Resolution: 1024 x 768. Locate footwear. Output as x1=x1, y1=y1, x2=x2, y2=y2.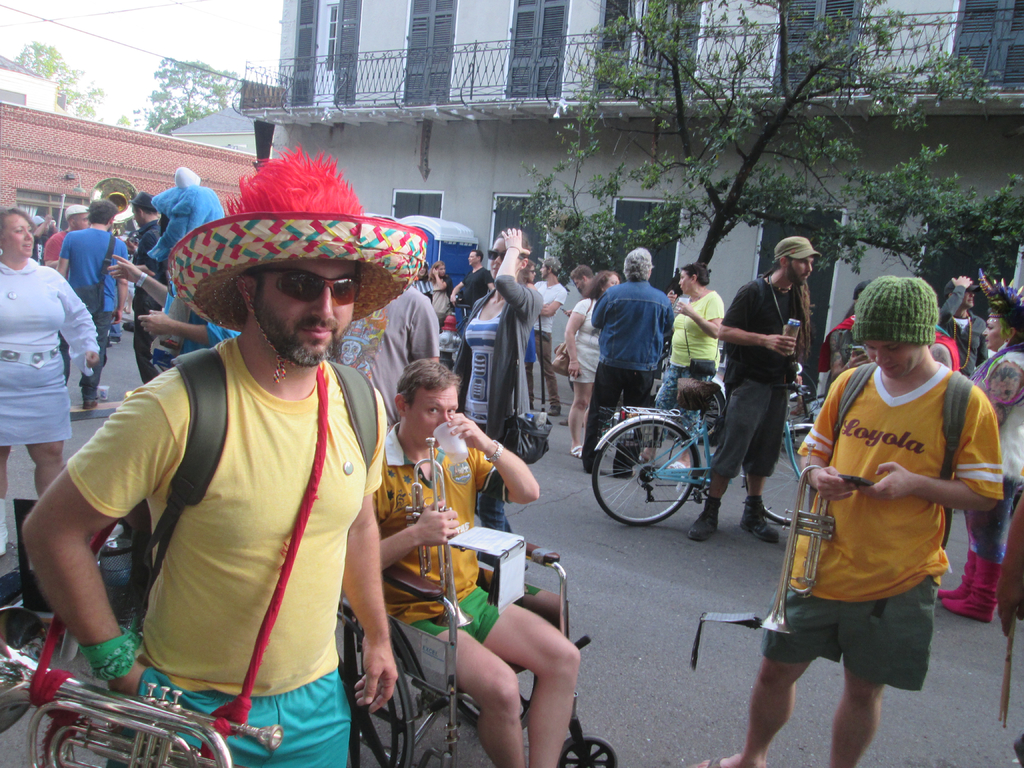
x1=735, y1=495, x2=780, y2=542.
